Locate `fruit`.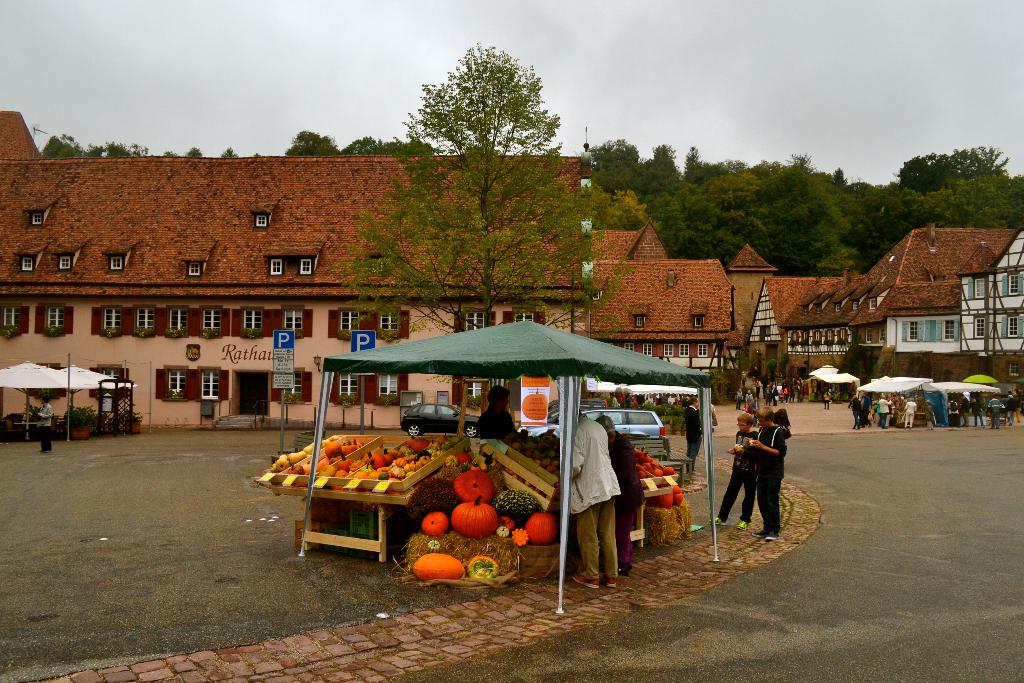
Bounding box: BBox(458, 469, 492, 503).
